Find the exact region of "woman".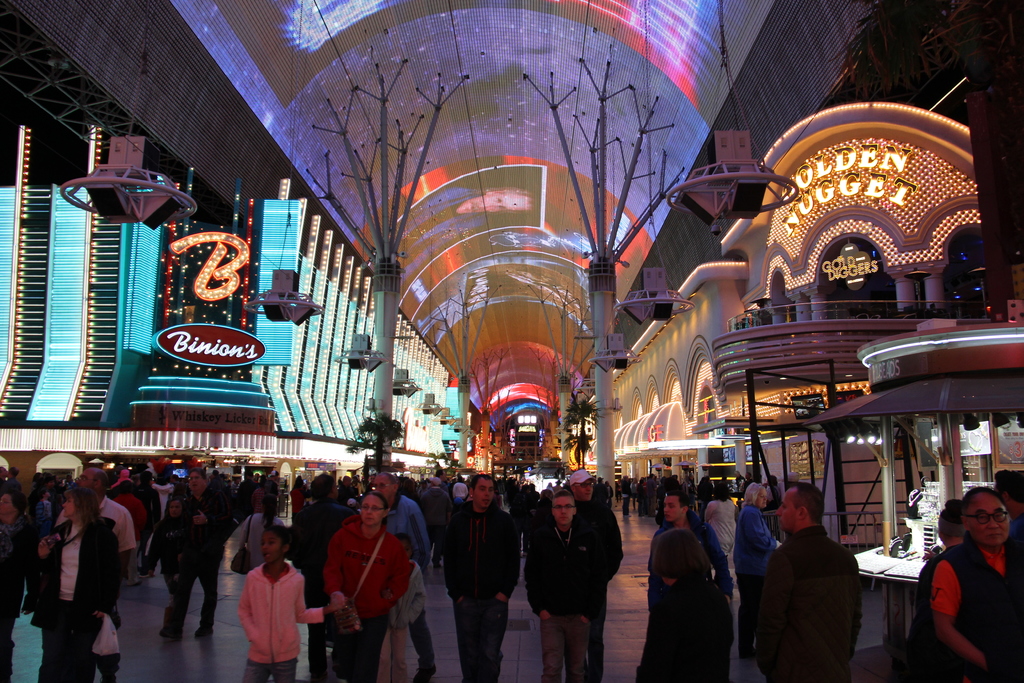
Exact region: crop(24, 488, 122, 682).
